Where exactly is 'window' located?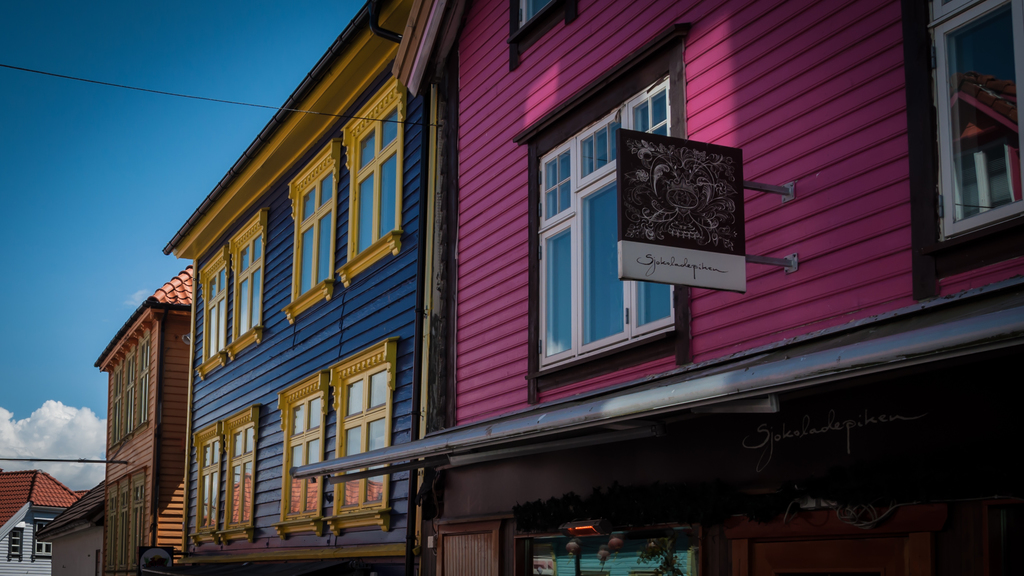
Its bounding box is (109, 487, 115, 570).
